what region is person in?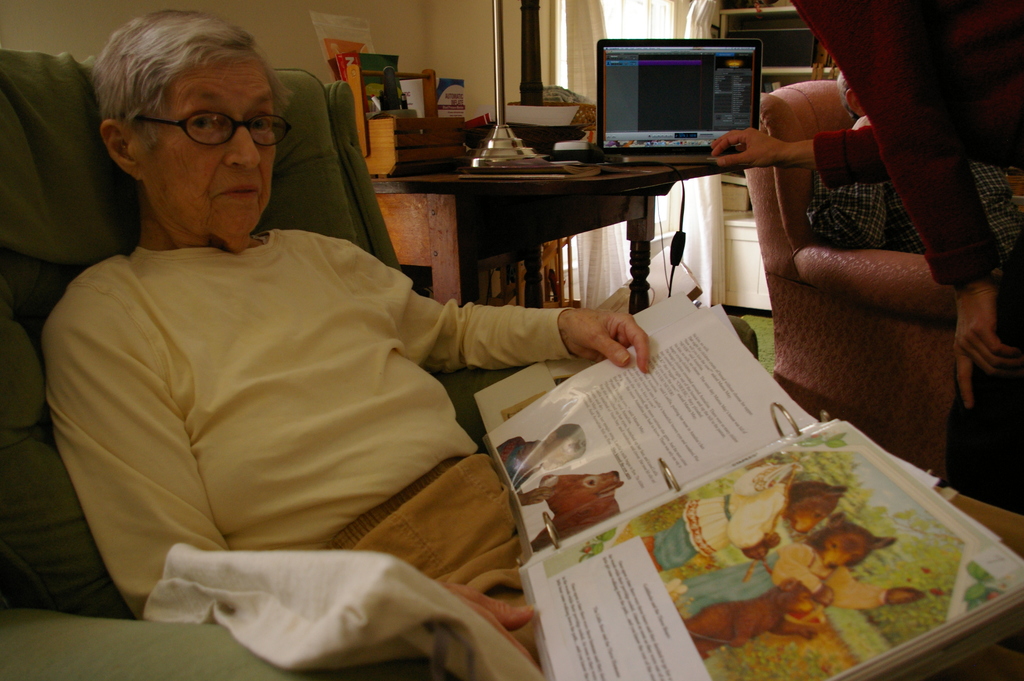
box=[42, 8, 648, 680].
